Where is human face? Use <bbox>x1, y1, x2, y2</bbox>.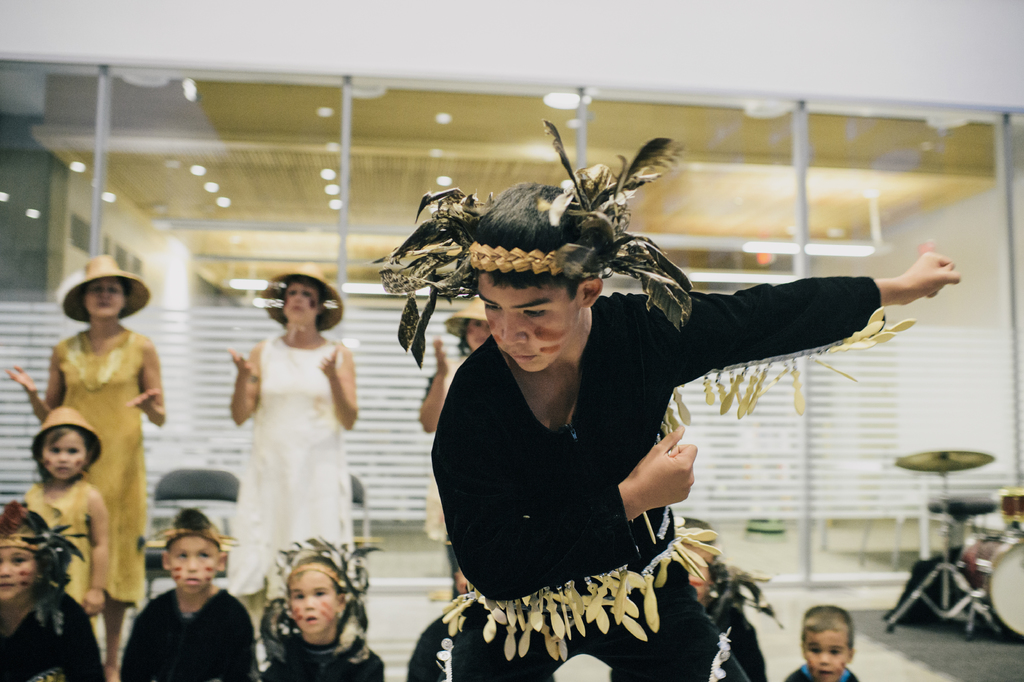
<bbox>0, 542, 36, 598</bbox>.
